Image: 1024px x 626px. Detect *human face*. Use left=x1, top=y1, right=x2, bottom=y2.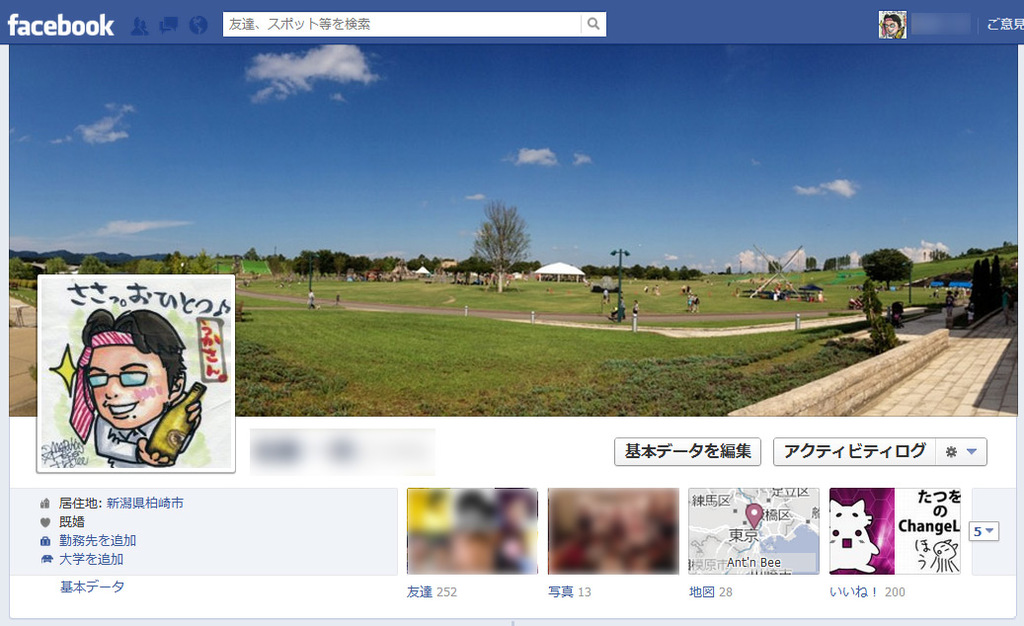
left=79, top=347, right=164, bottom=432.
